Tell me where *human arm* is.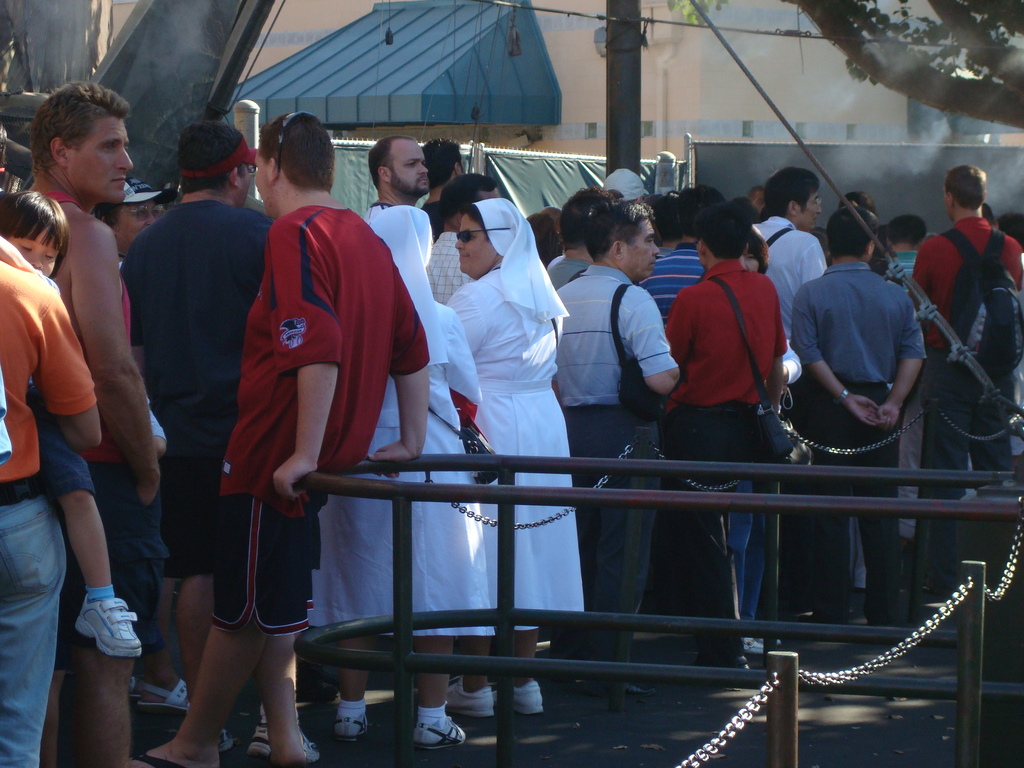
*human arm* is at region(68, 214, 164, 506).
